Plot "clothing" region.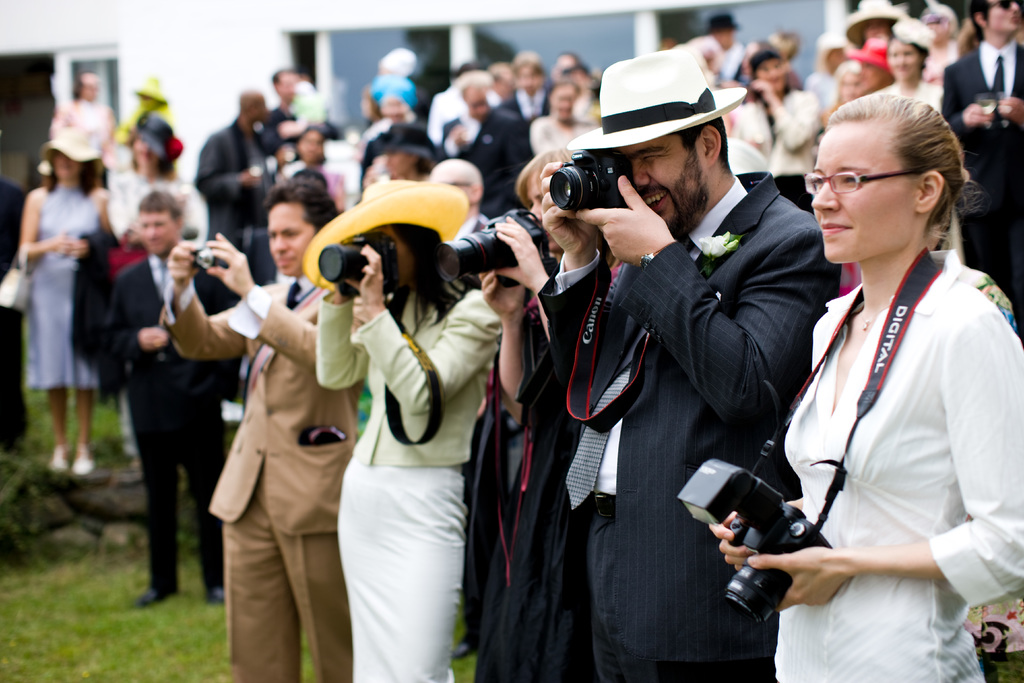
Plotted at 752/193/1005/659.
